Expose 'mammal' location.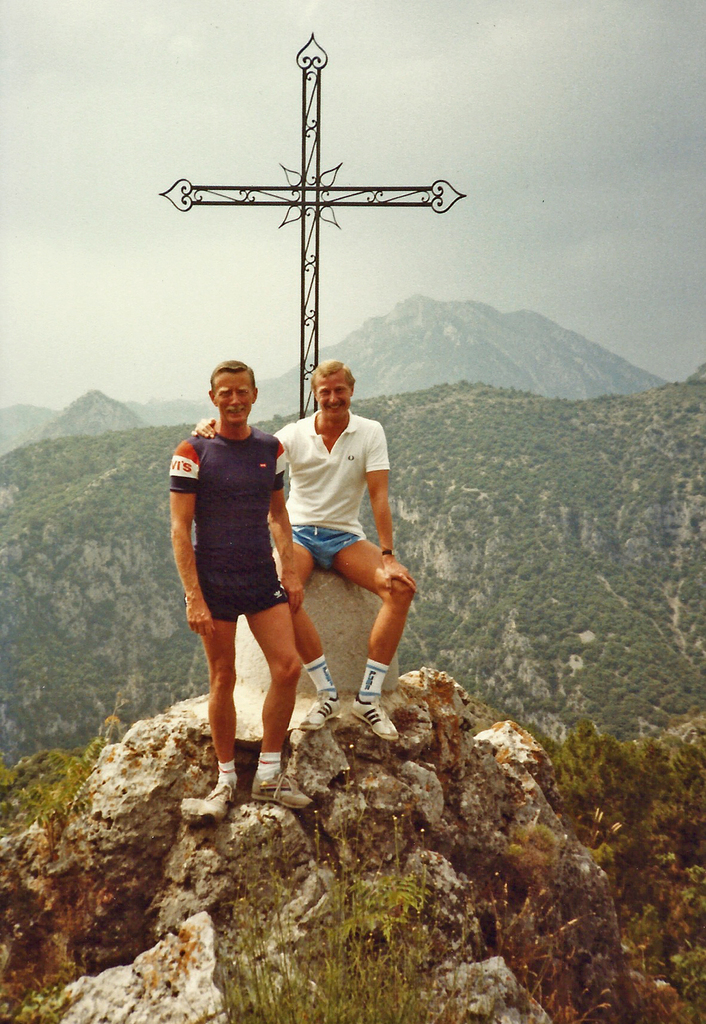
Exposed at 195/350/413/735.
